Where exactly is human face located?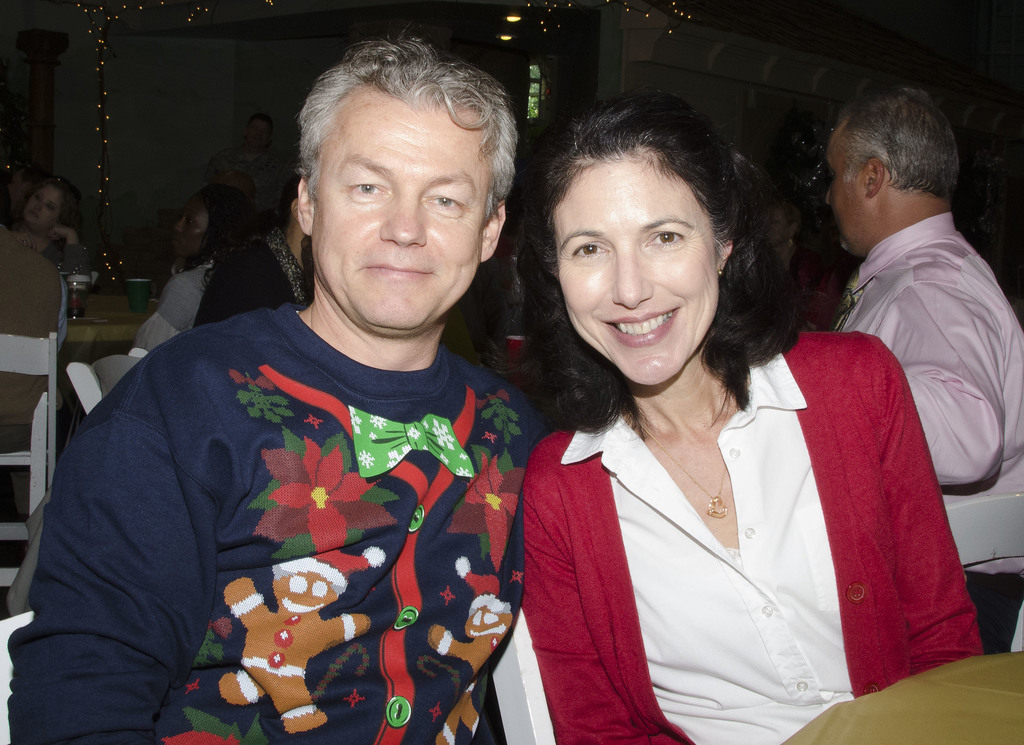
Its bounding box is Rect(309, 94, 480, 332).
